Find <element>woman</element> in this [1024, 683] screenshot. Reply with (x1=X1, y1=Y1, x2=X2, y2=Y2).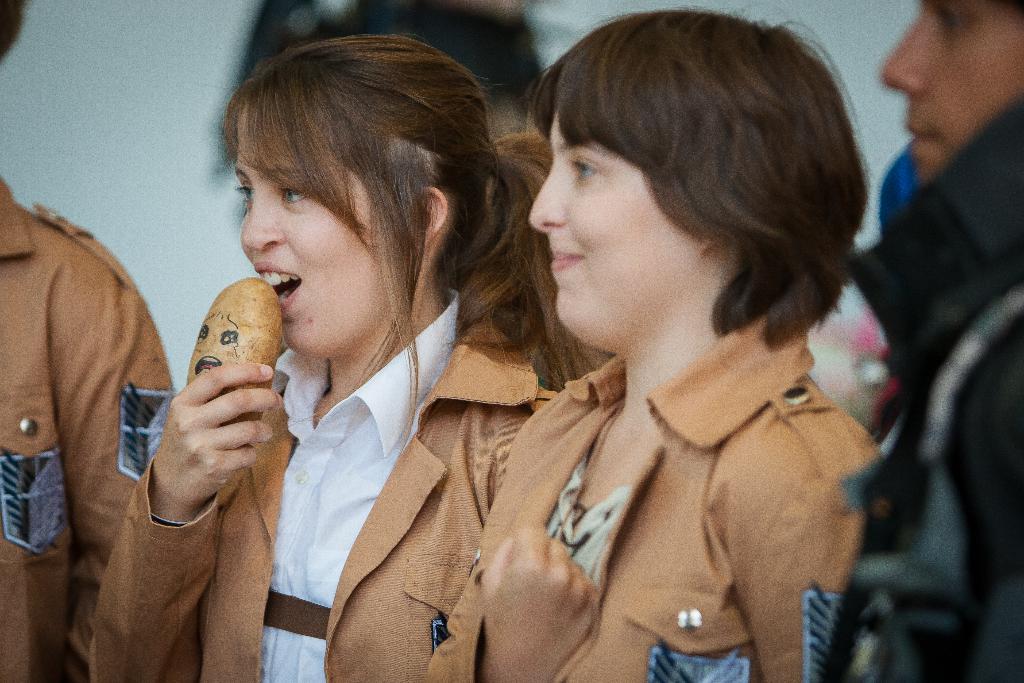
(x1=426, y1=3, x2=881, y2=682).
